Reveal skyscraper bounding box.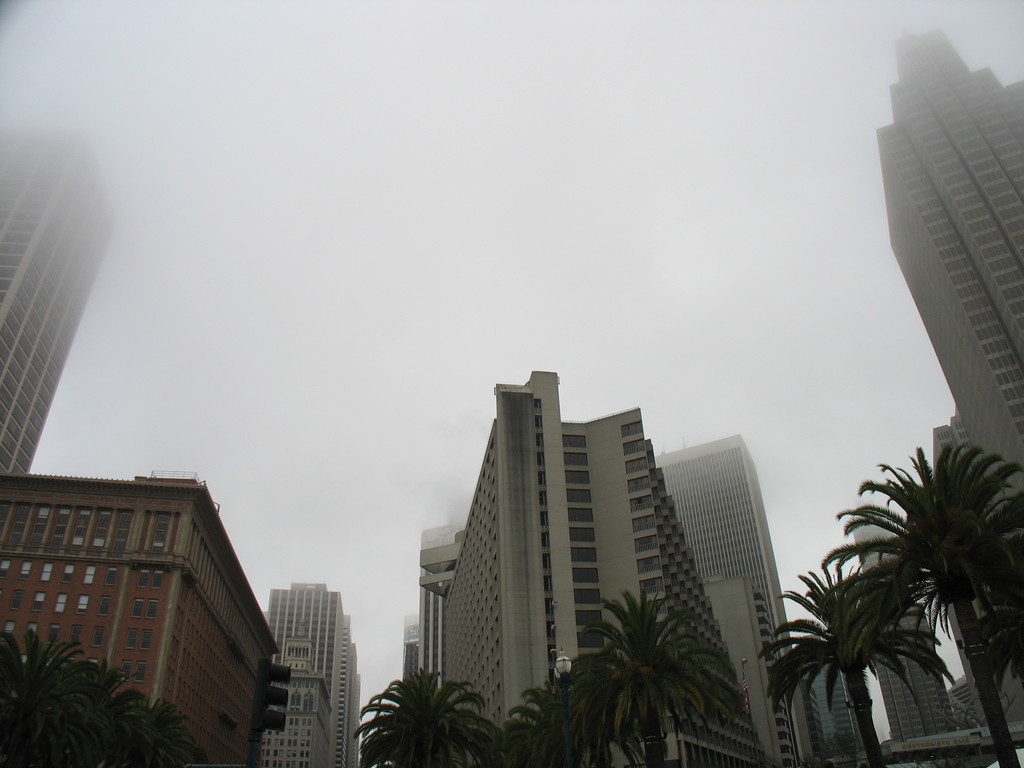
Revealed: detection(653, 431, 794, 767).
